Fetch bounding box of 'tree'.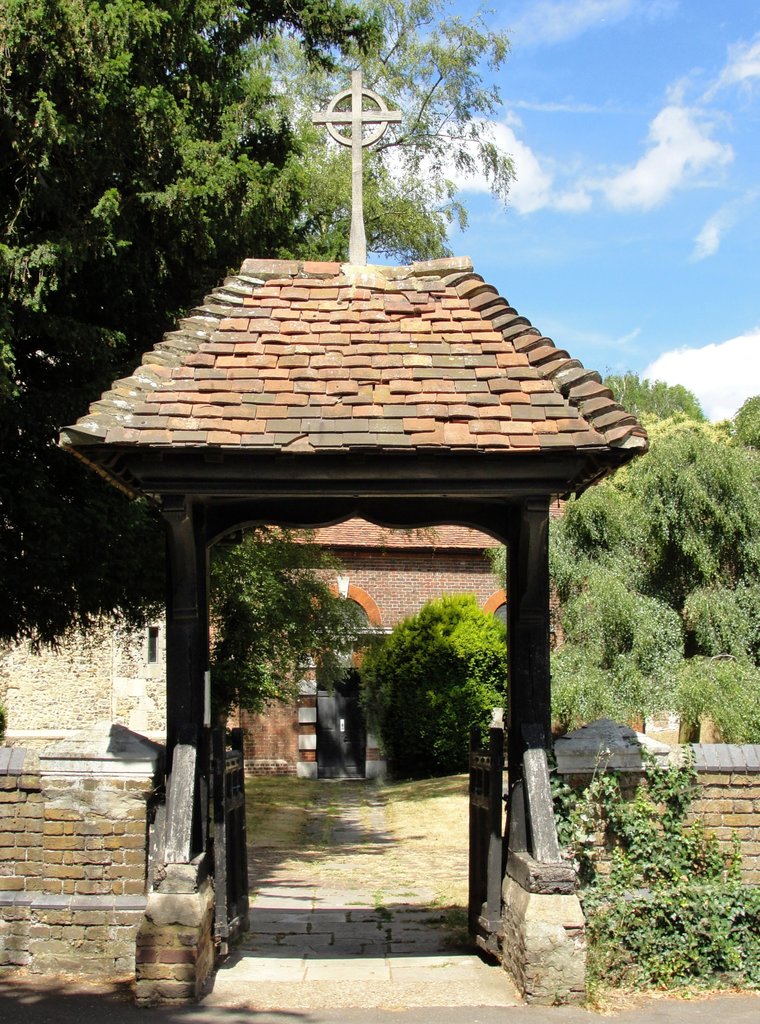
Bbox: (585,360,713,424).
